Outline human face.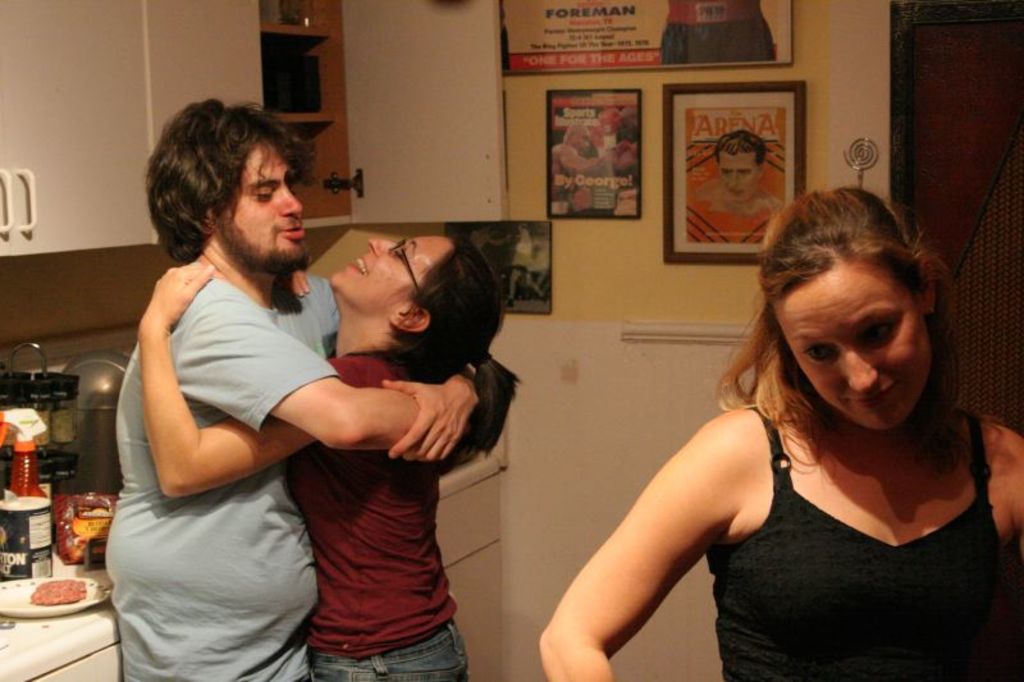
Outline: {"x1": 573, "y1": 128, "x2": 589, "y2": 147}.
